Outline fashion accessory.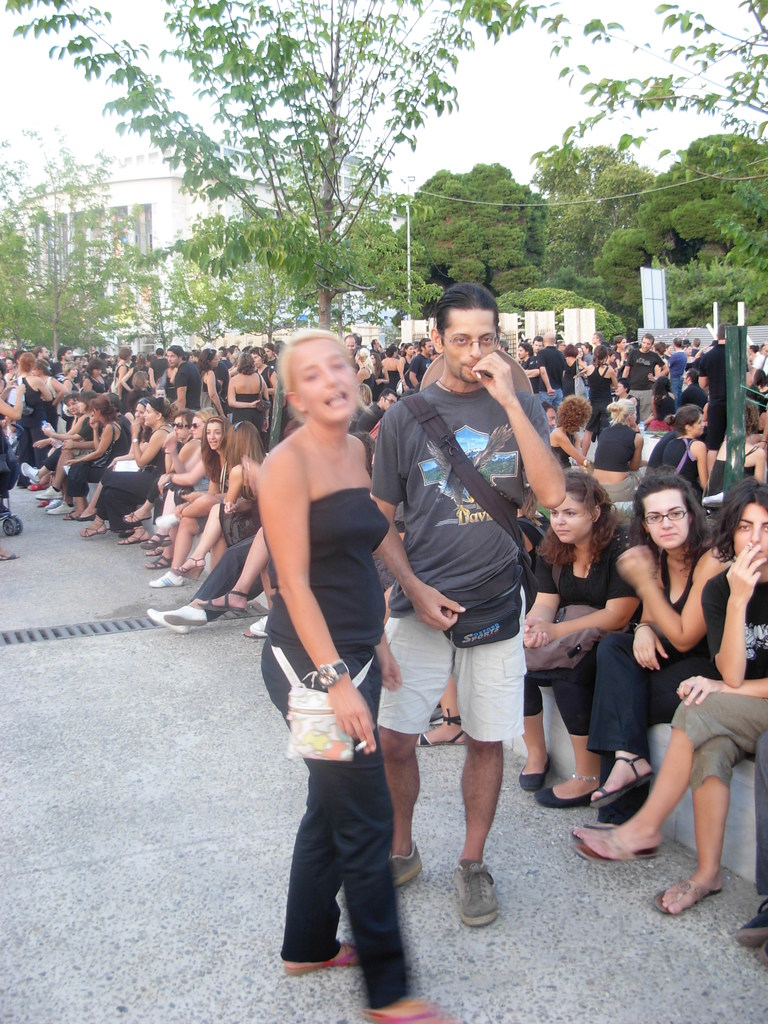
Outline: bbox(235, 420, 244, 432).
